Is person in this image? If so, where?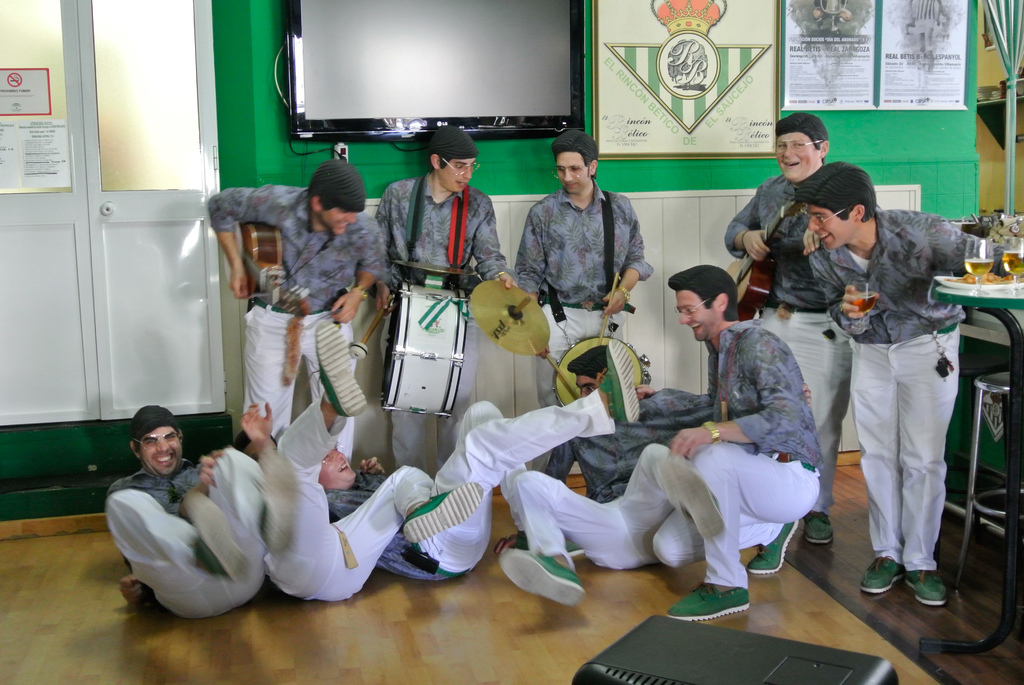
Yes, at <box>232,399,487,603</box>.
